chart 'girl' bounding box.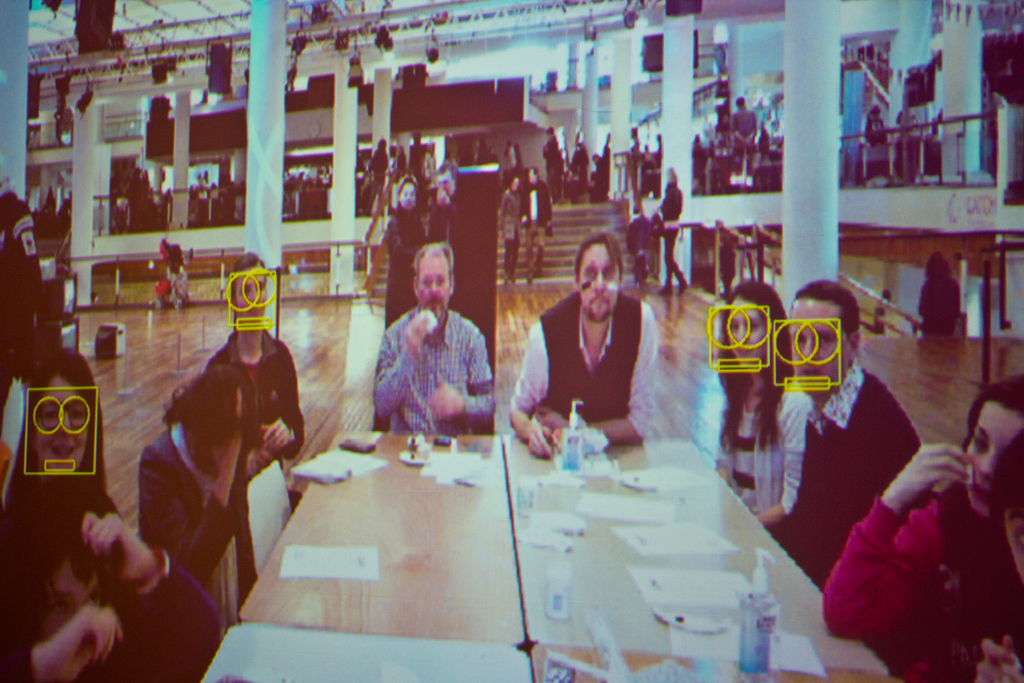
Charted: [left=10, top=347, right=243, bottom=674].
